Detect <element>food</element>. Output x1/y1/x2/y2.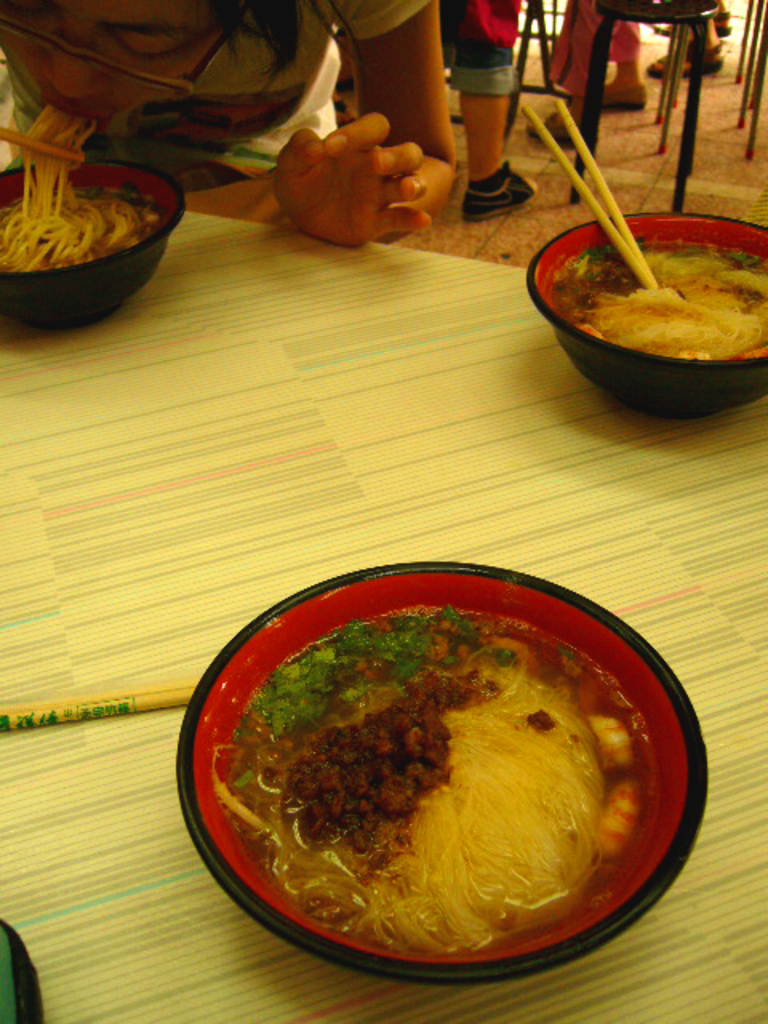
550/232/766/360.
